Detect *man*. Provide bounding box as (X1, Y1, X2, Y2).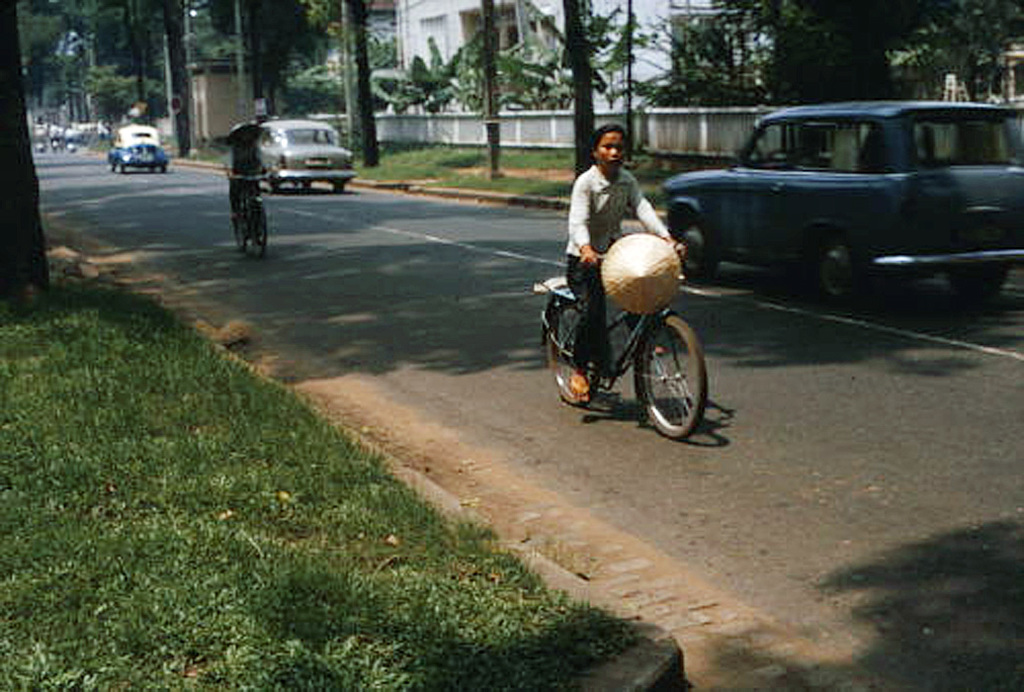
(219, 117, 271, 214).
